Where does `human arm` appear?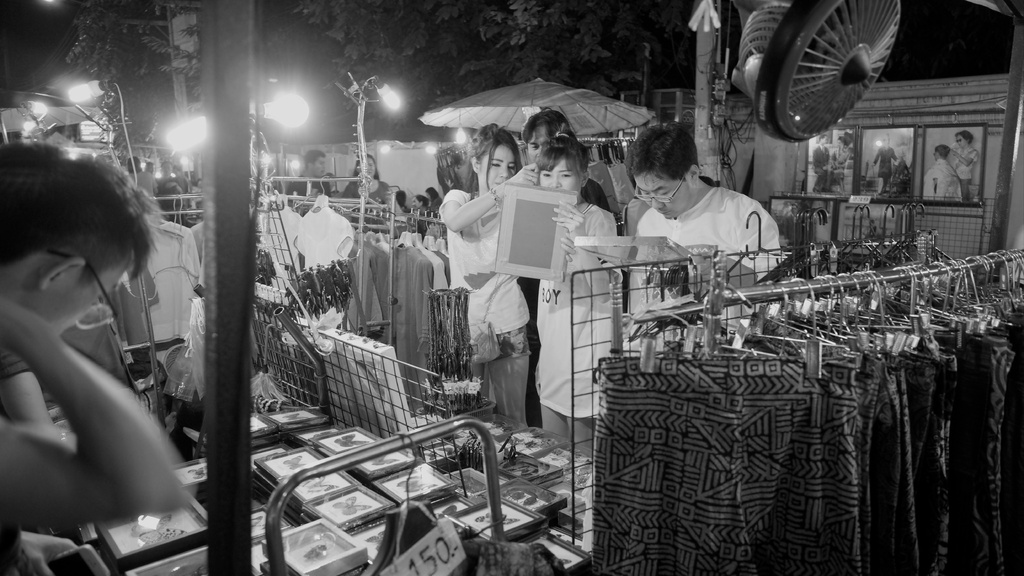
Appears at 948 150 979 168.
